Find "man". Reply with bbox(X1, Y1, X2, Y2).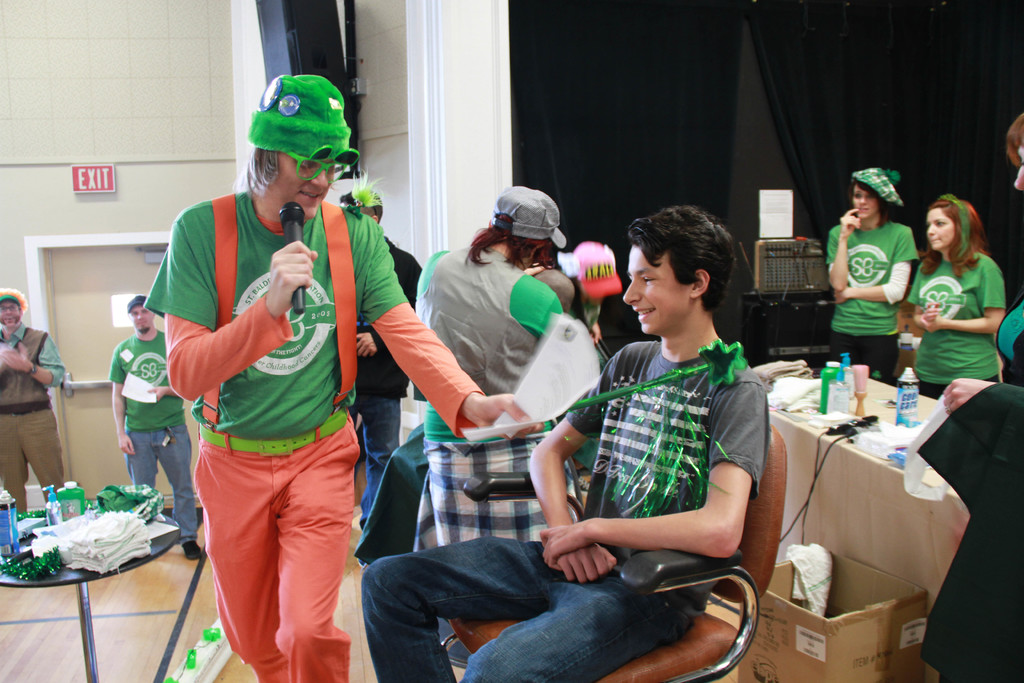
bbox(336, 186, 426, 569).
